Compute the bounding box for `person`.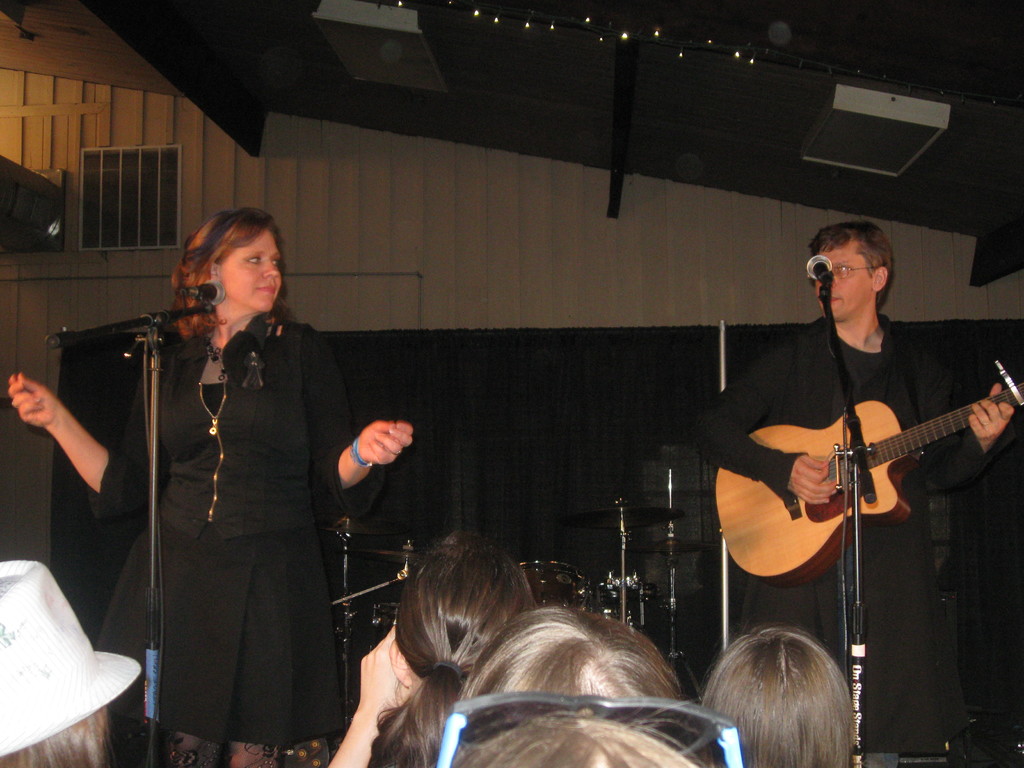
left=452, top=602, right=686, bottom=726.
